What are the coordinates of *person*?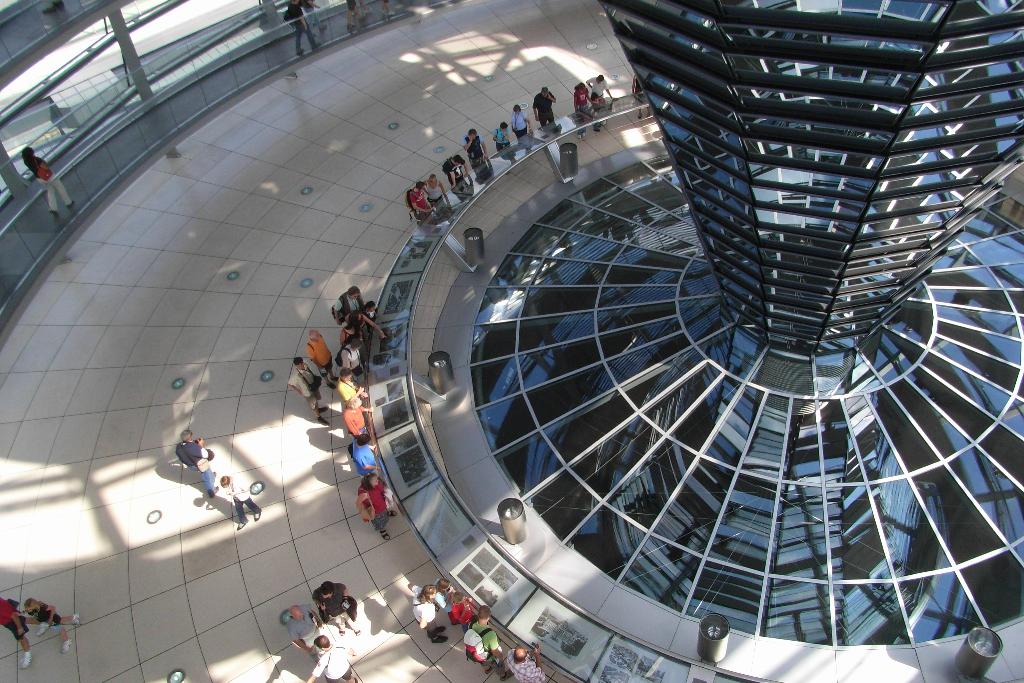
<region>276, 584, 360, 662</region>.
